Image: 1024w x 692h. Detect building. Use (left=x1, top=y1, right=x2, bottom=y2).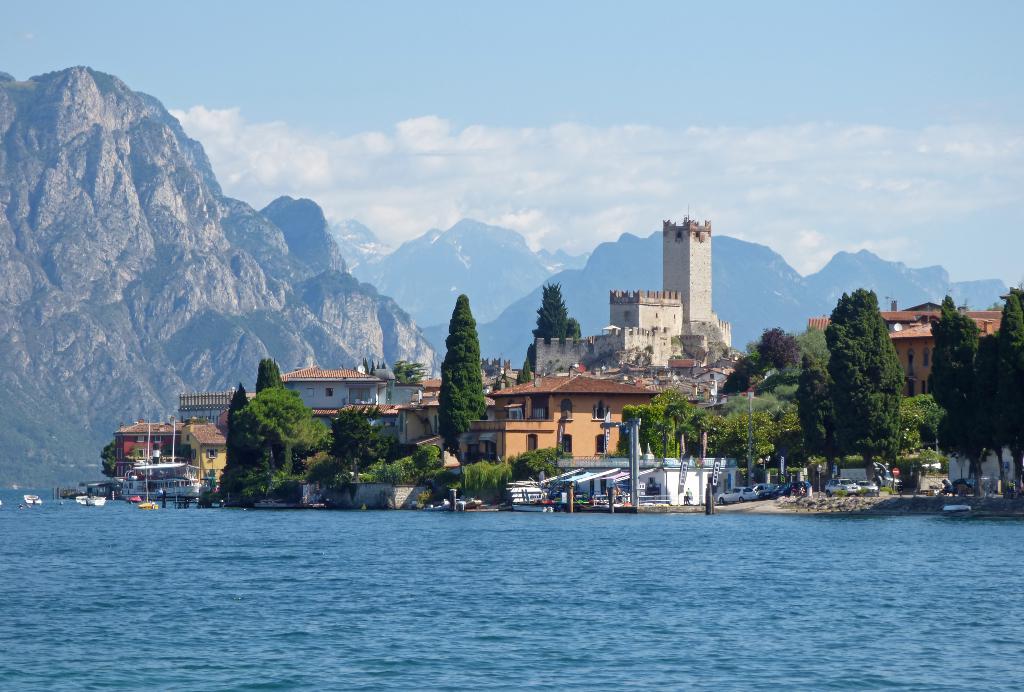
(left=465, top=380, right=664, bottom=468).
